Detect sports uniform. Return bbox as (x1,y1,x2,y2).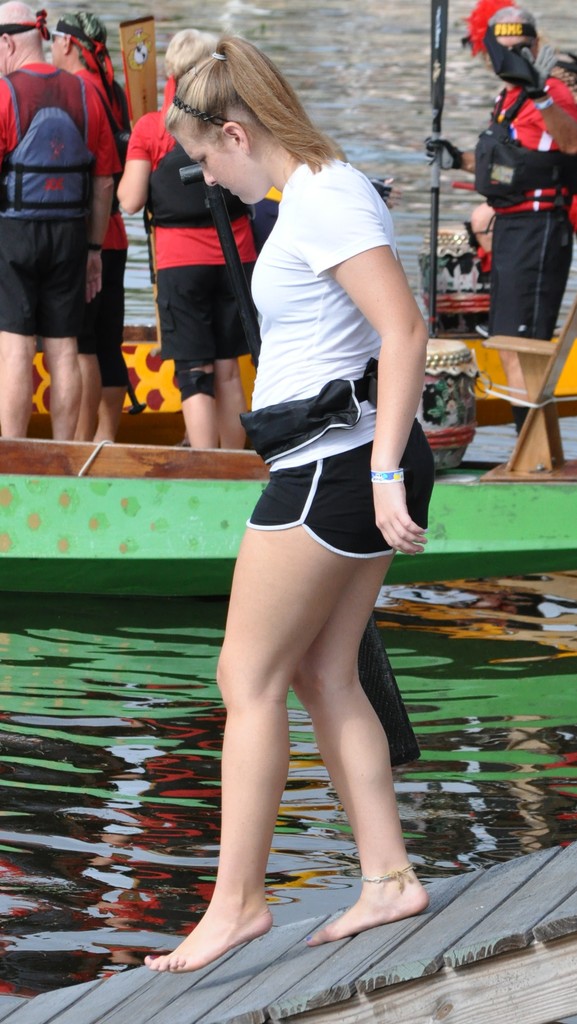
(237,147,433,588).
